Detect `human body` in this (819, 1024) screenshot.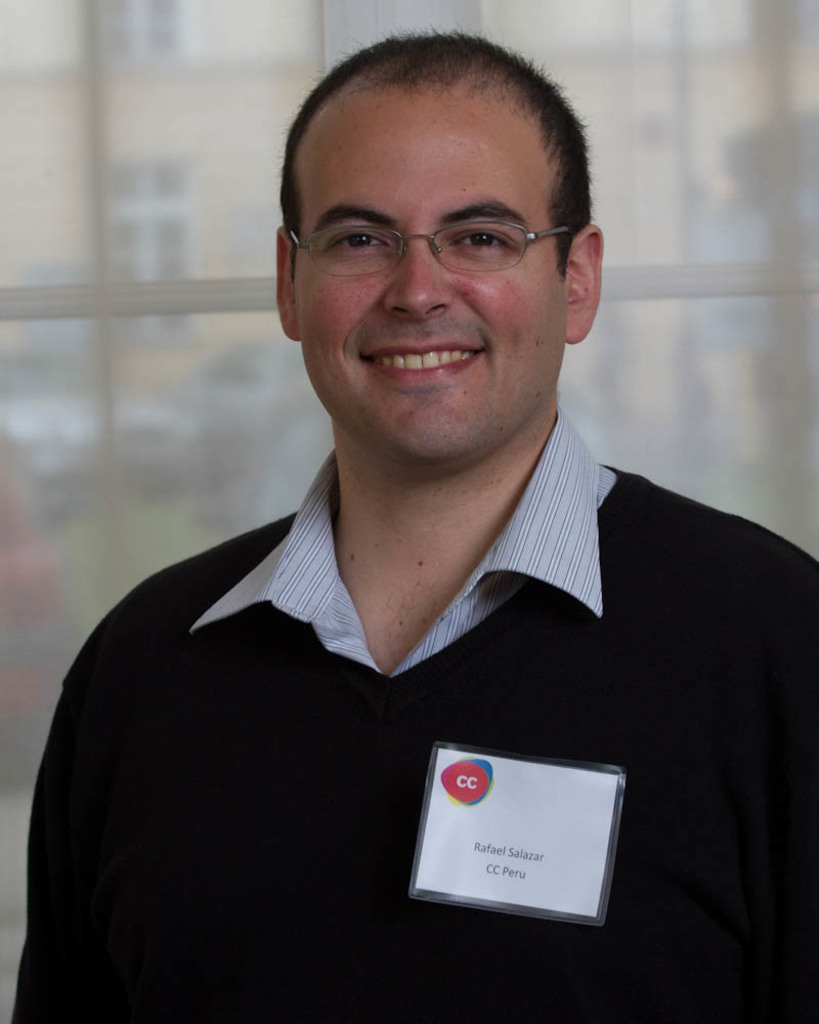
Detection: Rect(64, 14, 799, 1023).
